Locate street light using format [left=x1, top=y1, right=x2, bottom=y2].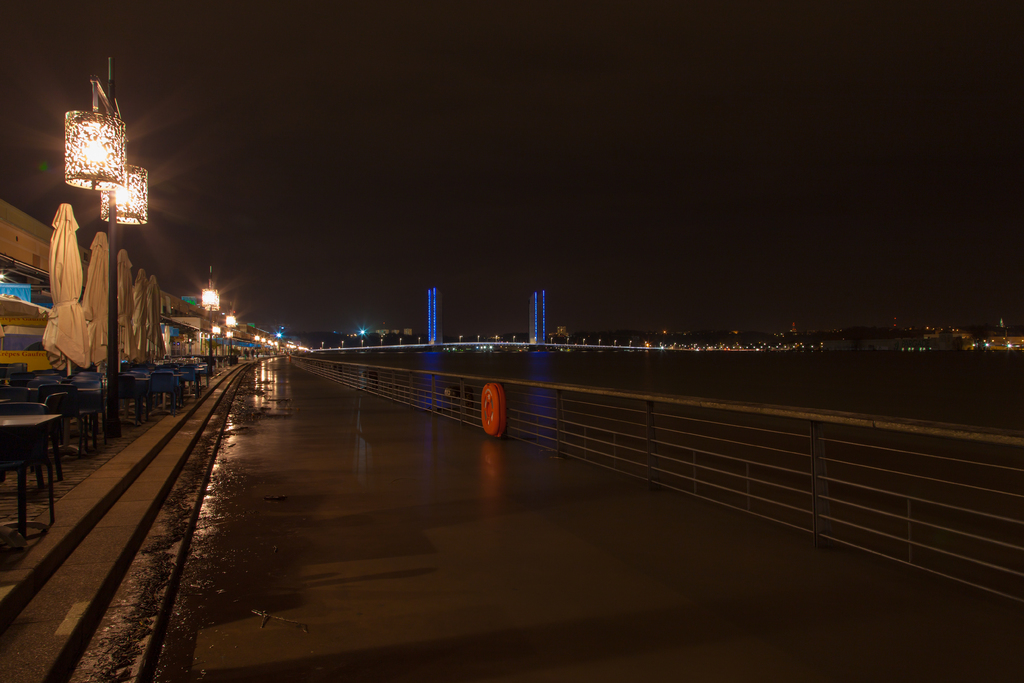
[left=253, top=334, right=259, bottom=358].
